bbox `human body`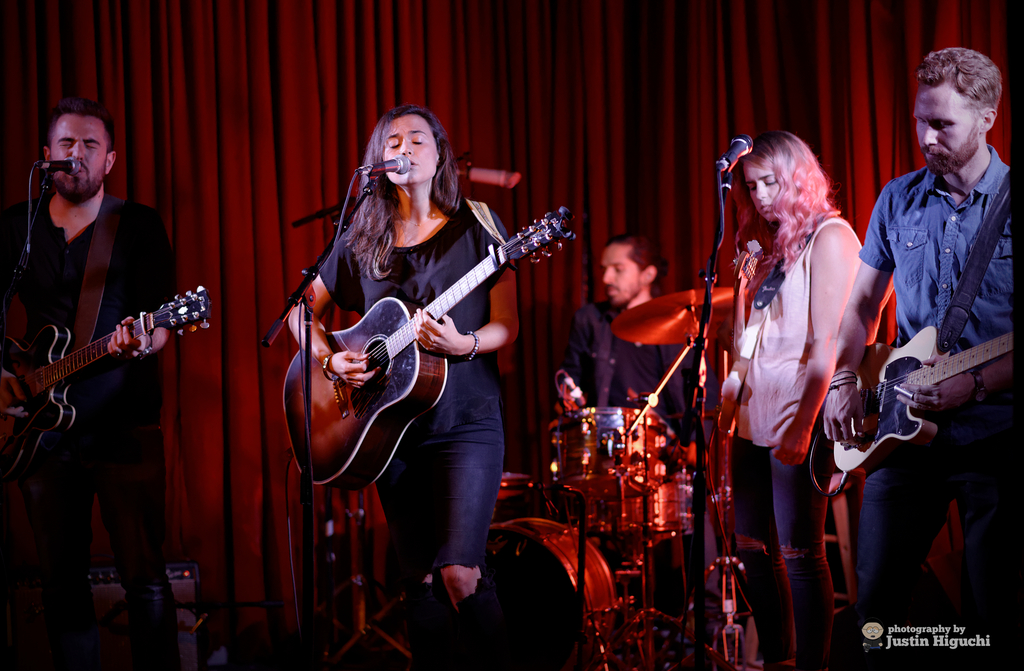
(283, 107, 518, 607)
